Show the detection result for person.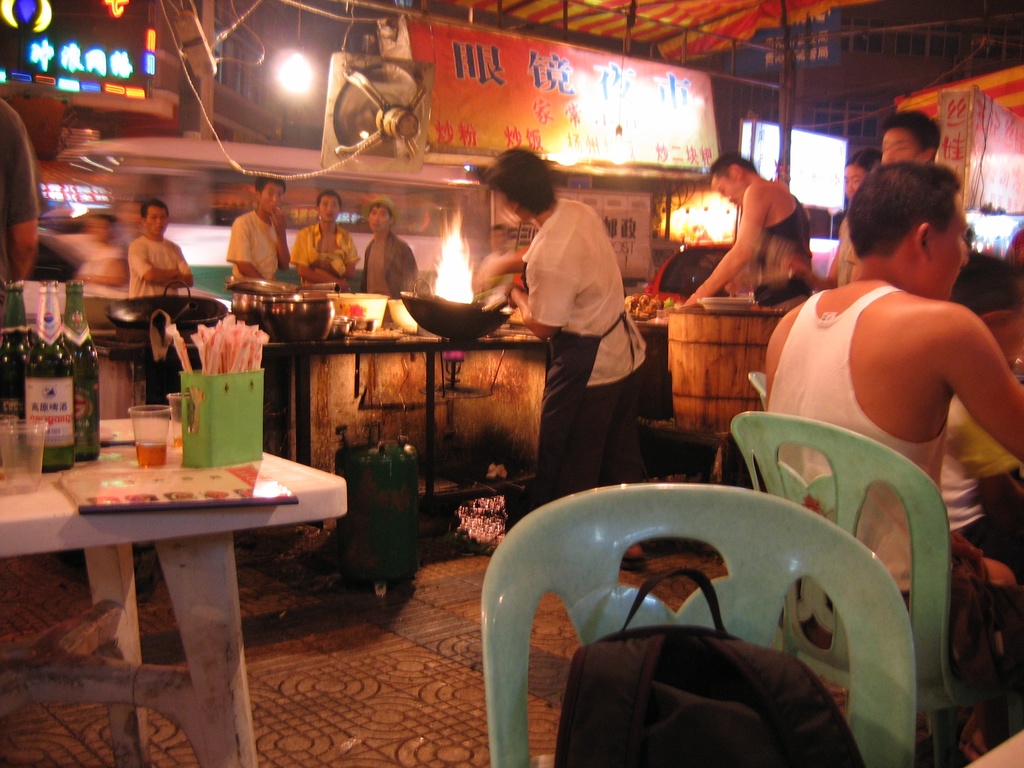
(left=688, top=152, right=817, bottom=305).
